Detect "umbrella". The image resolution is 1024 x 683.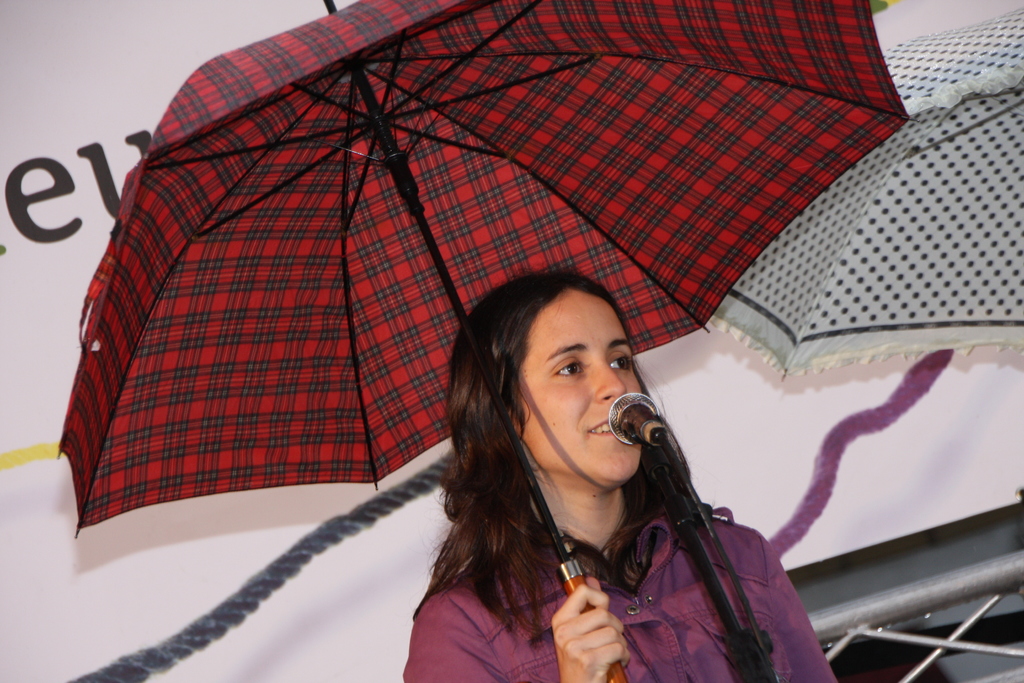
{"x1": 56, "y1": 0, "x2": 924, "y2": 682}.
